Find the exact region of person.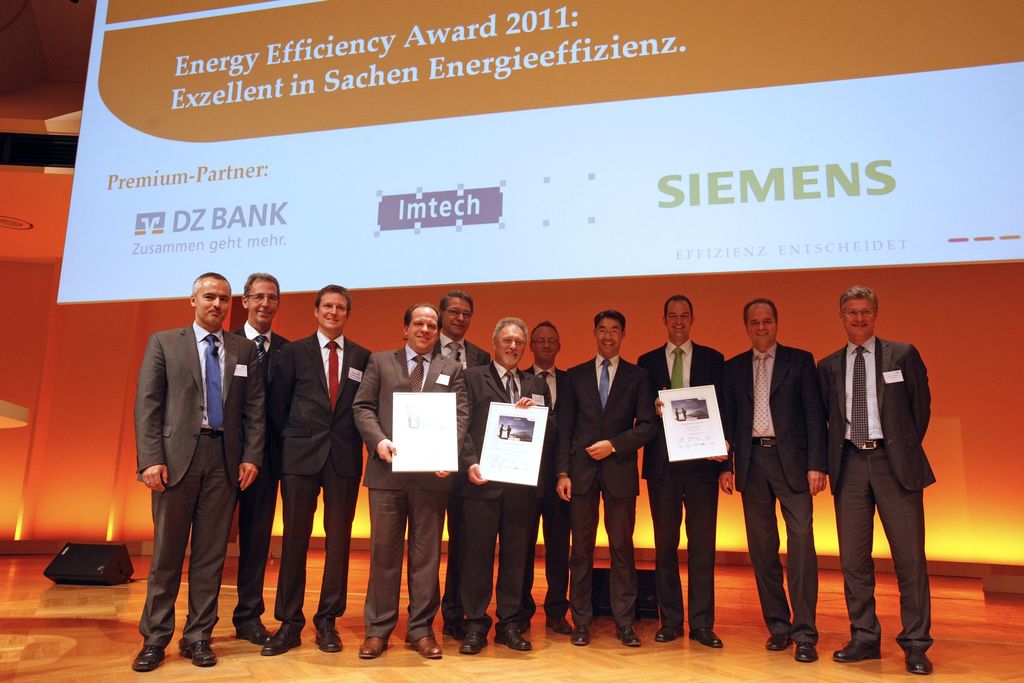
Exact region: 812 284 940 672.
